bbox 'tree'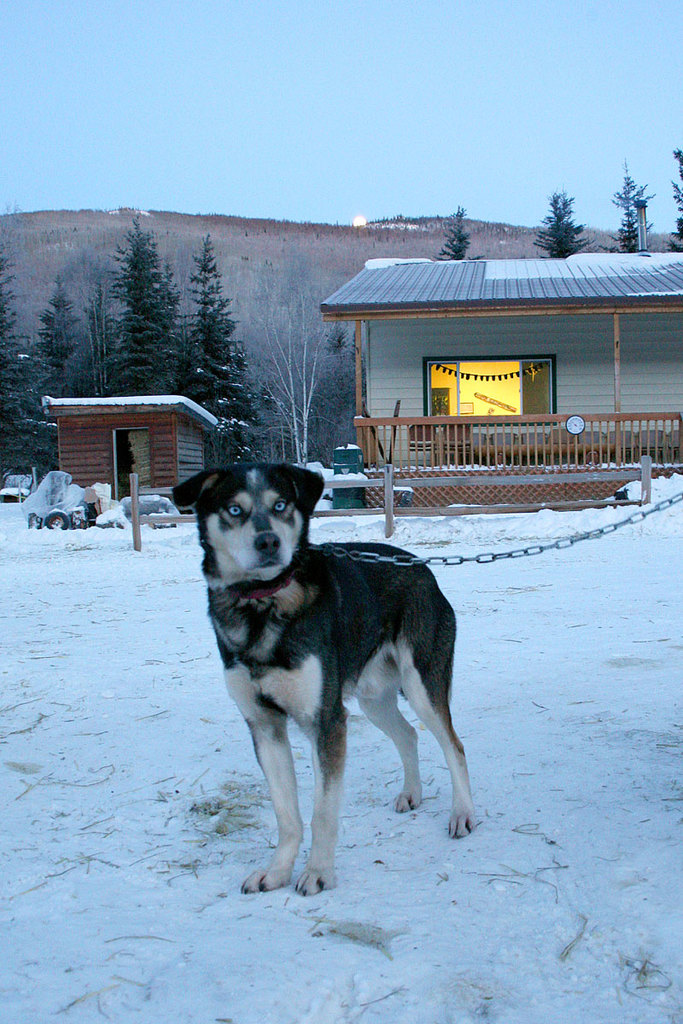
box(667, 142, 682, 249)
